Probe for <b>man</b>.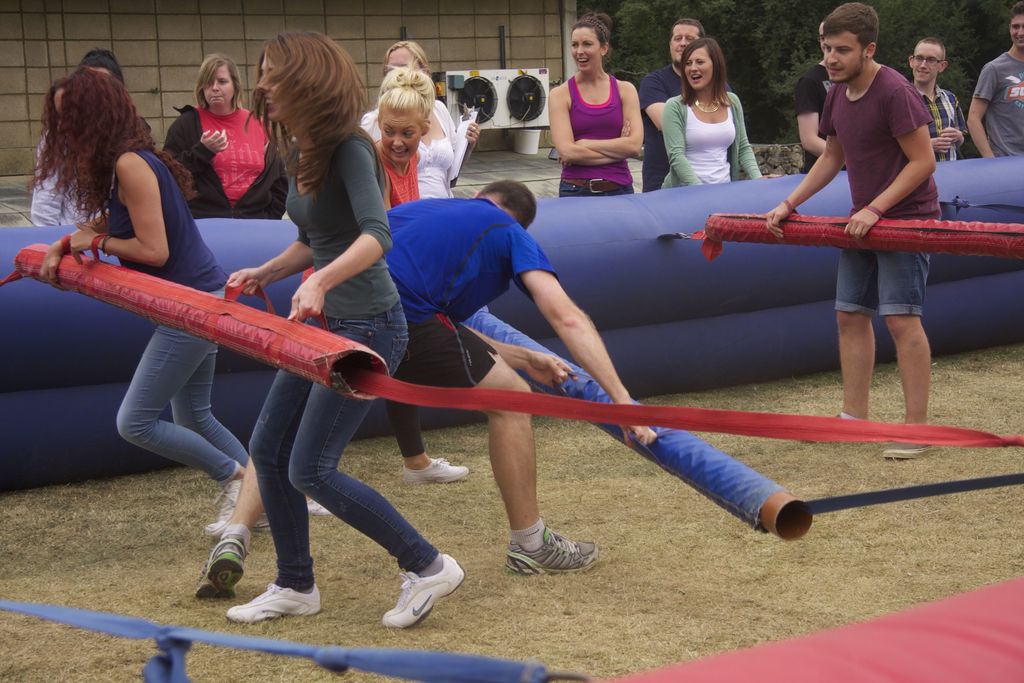
Probe result: [961, 1, 1022, 159].
